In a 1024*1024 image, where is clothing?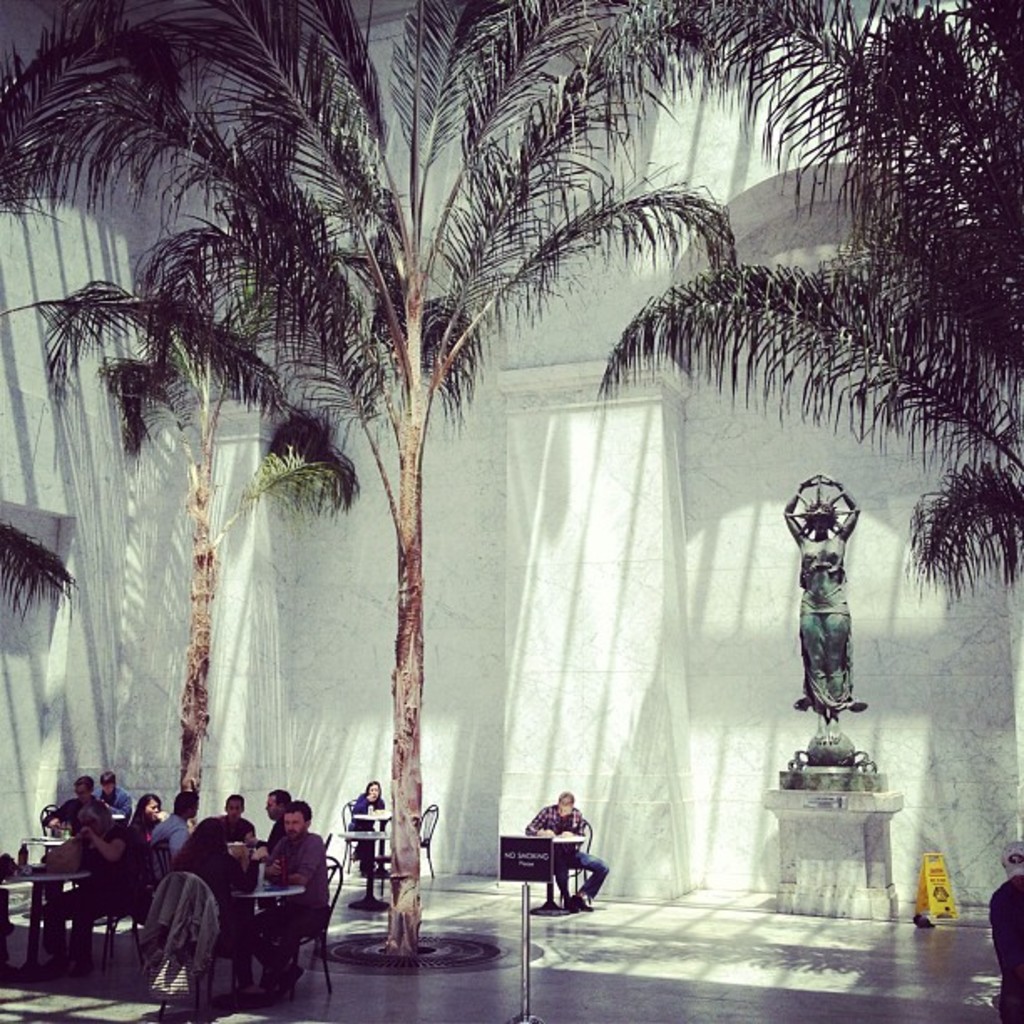
detection(346, 791, 387, 863).
